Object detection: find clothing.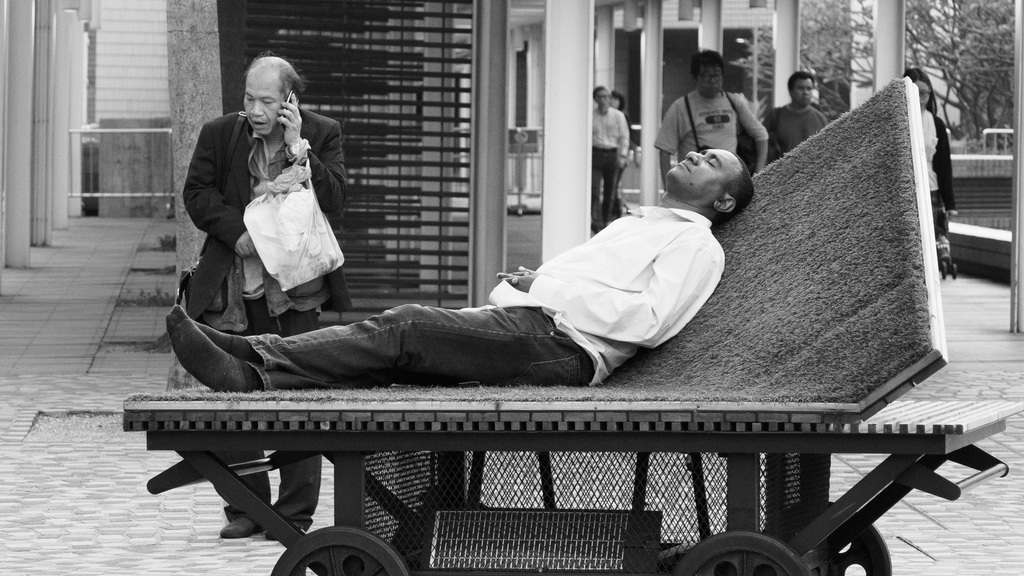
{"x1": 658, "y1": 88, "x2": 769, "y2": 167}.
